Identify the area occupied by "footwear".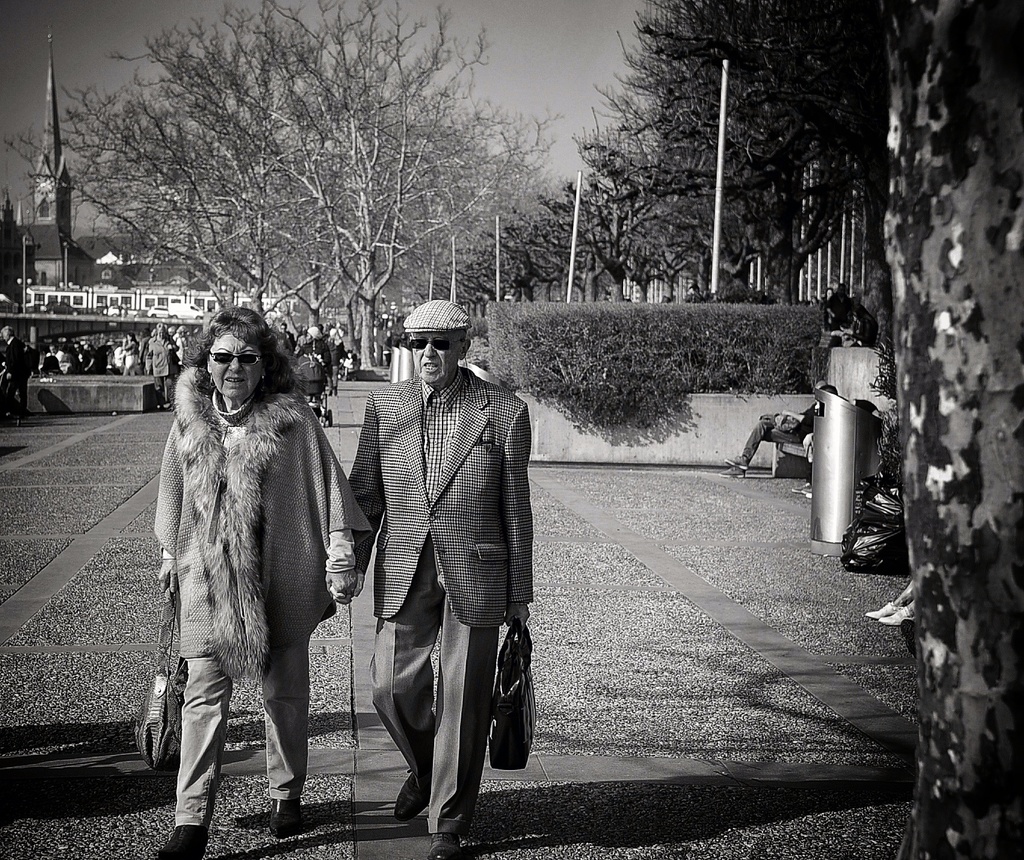
Area: 886 606 918 623.
